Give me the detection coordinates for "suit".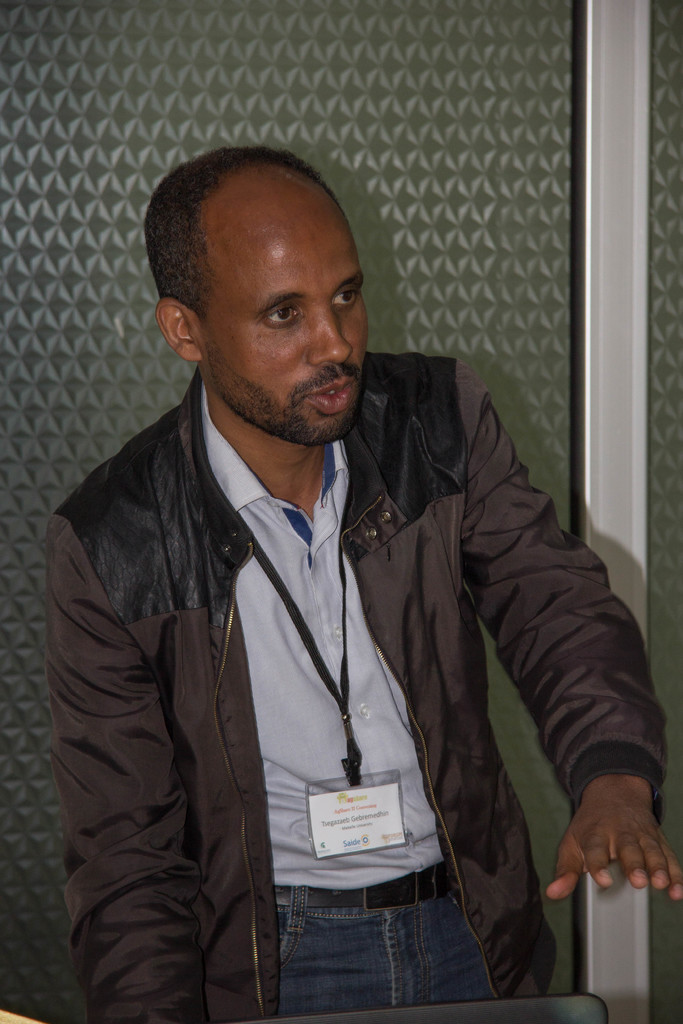
Rect(63, 182, 632, 1023).
